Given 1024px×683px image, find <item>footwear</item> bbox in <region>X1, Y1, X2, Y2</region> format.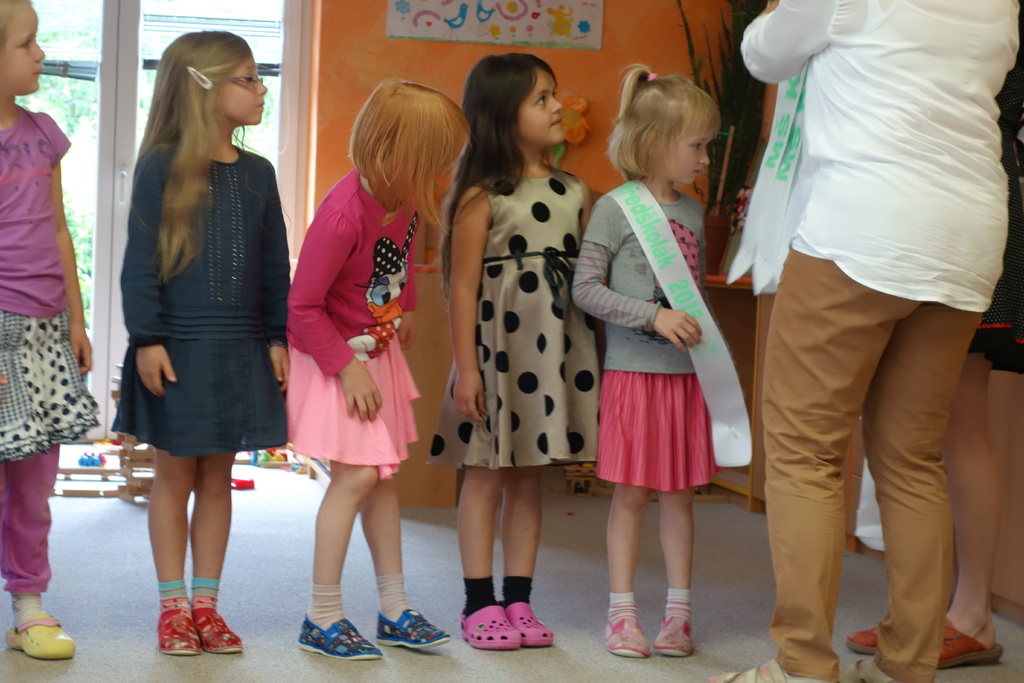
<region>3, 616, 76, 659</region>.
